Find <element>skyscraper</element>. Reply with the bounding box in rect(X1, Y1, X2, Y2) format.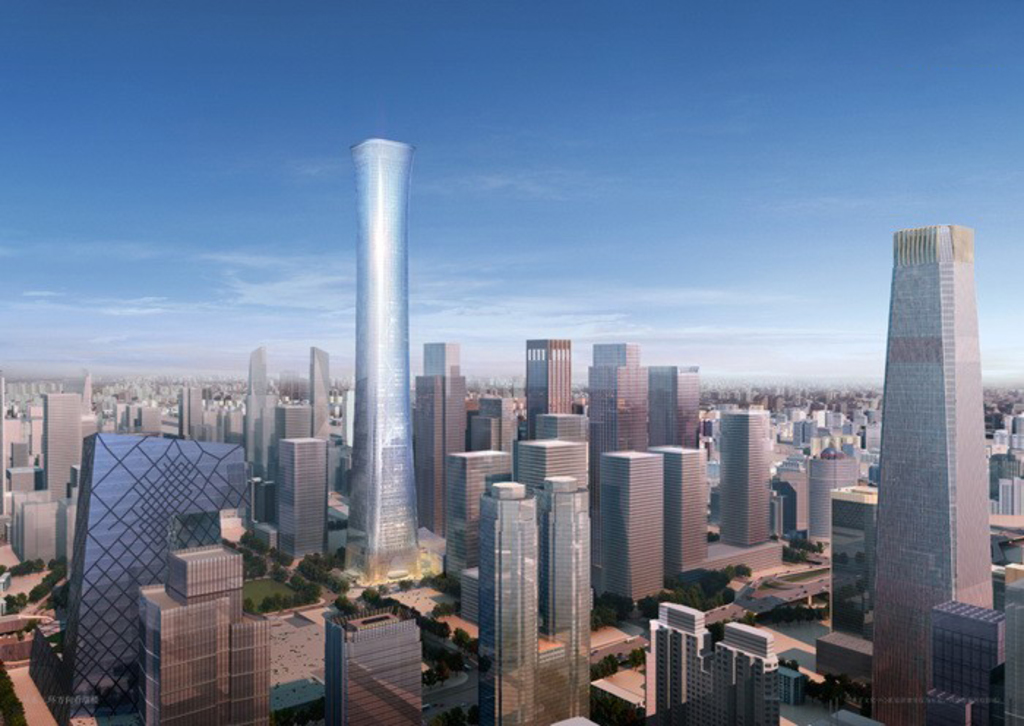
rect(715, 407, 775, 550).
